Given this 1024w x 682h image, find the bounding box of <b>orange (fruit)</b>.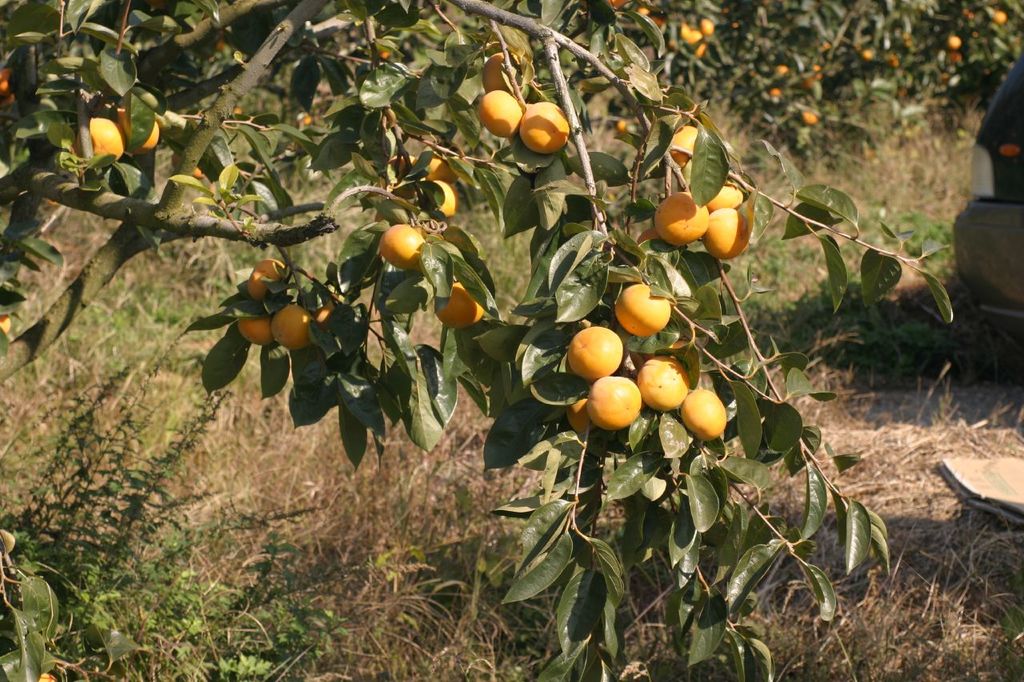
bbox=(480, 90, 519, 132).
